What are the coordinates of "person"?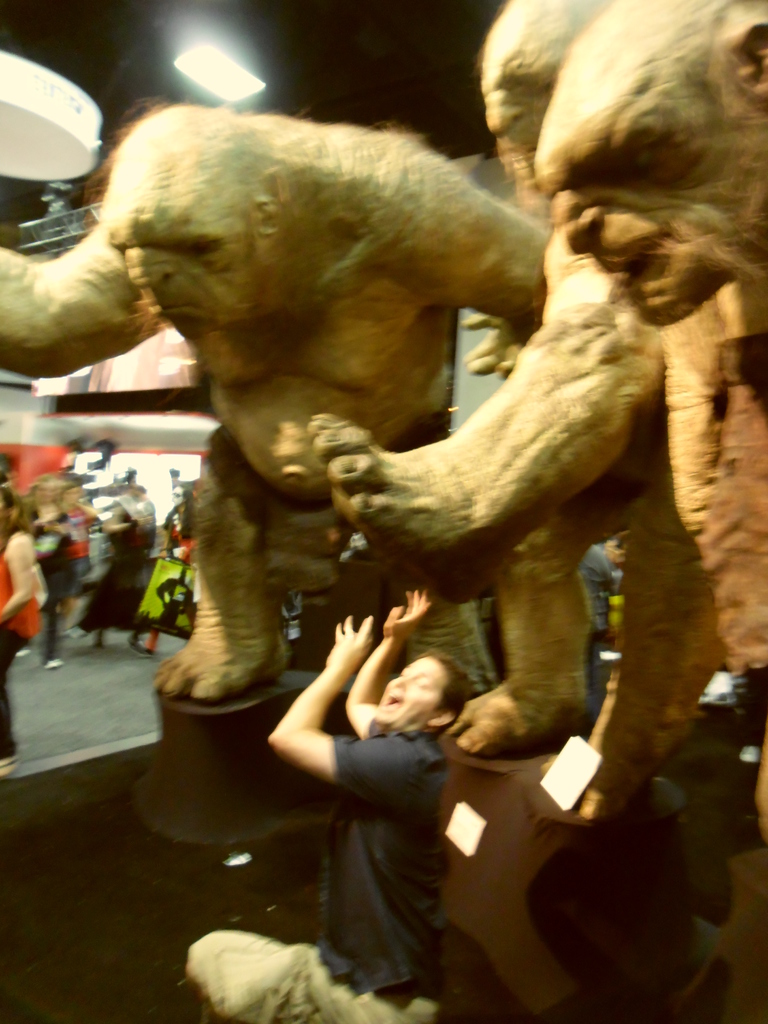
left=526, top=771, right=734, bottom=1023.
